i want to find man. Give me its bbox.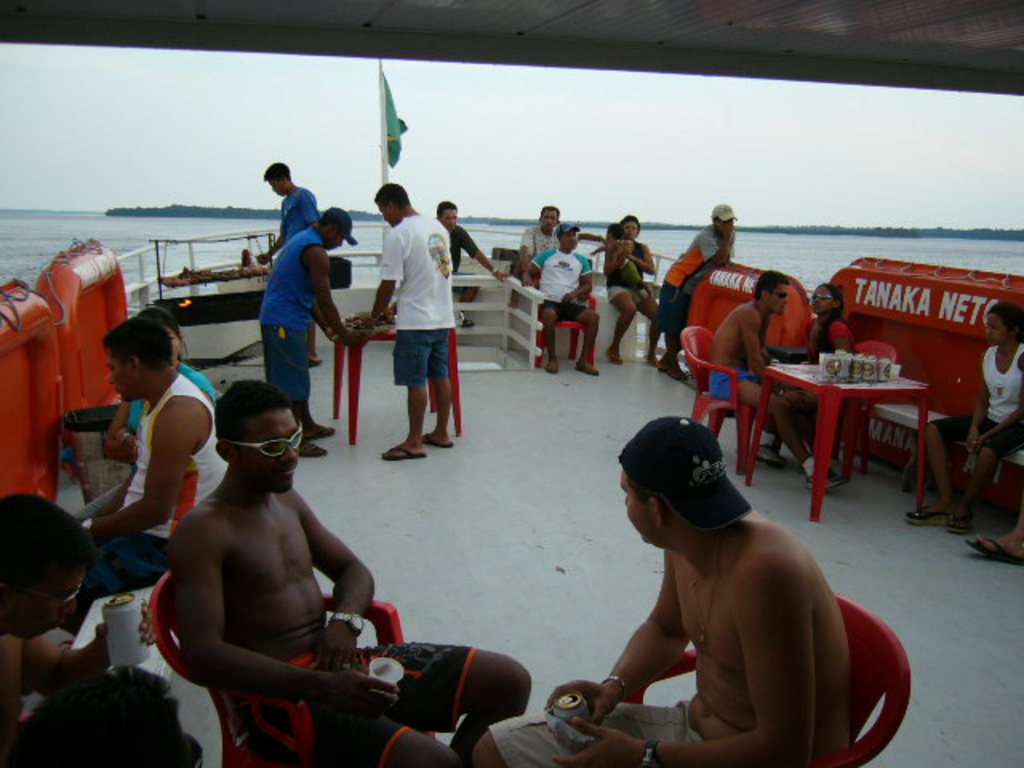
bbox=(256, 158, 320, 254).
